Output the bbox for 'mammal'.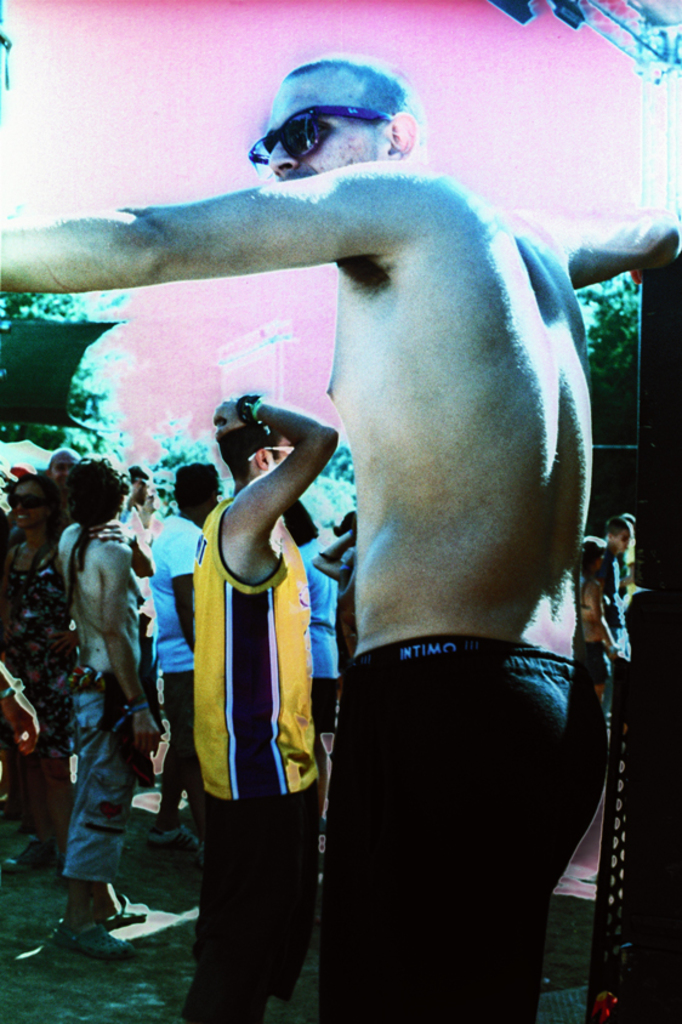
x1=608, y1=511, x2=637, y2=654.
